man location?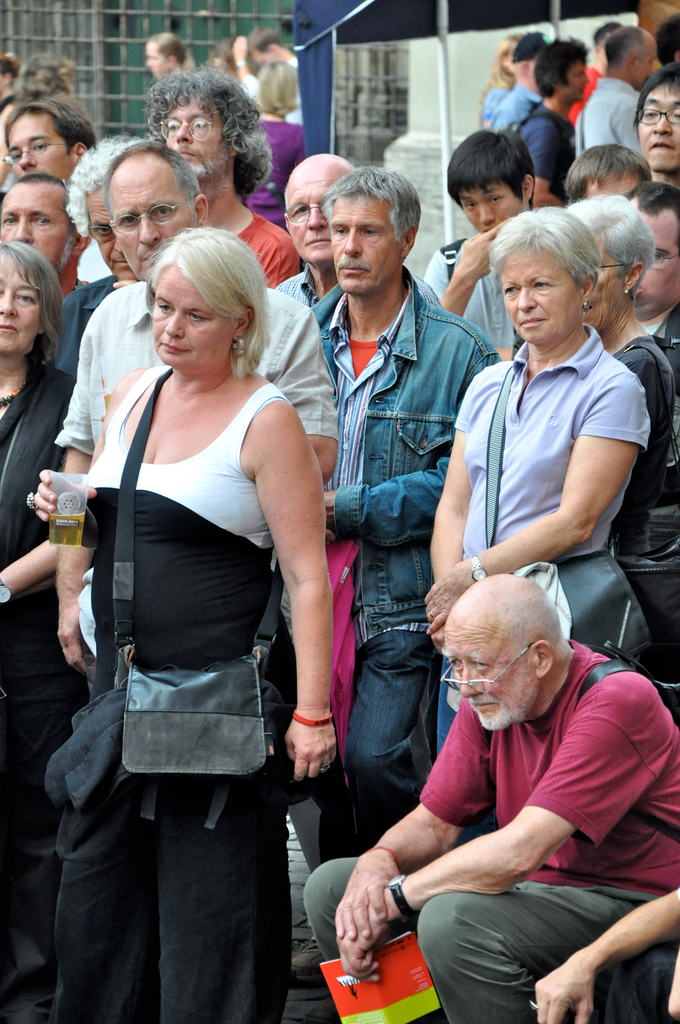
region(44, 131, 168, 378)
